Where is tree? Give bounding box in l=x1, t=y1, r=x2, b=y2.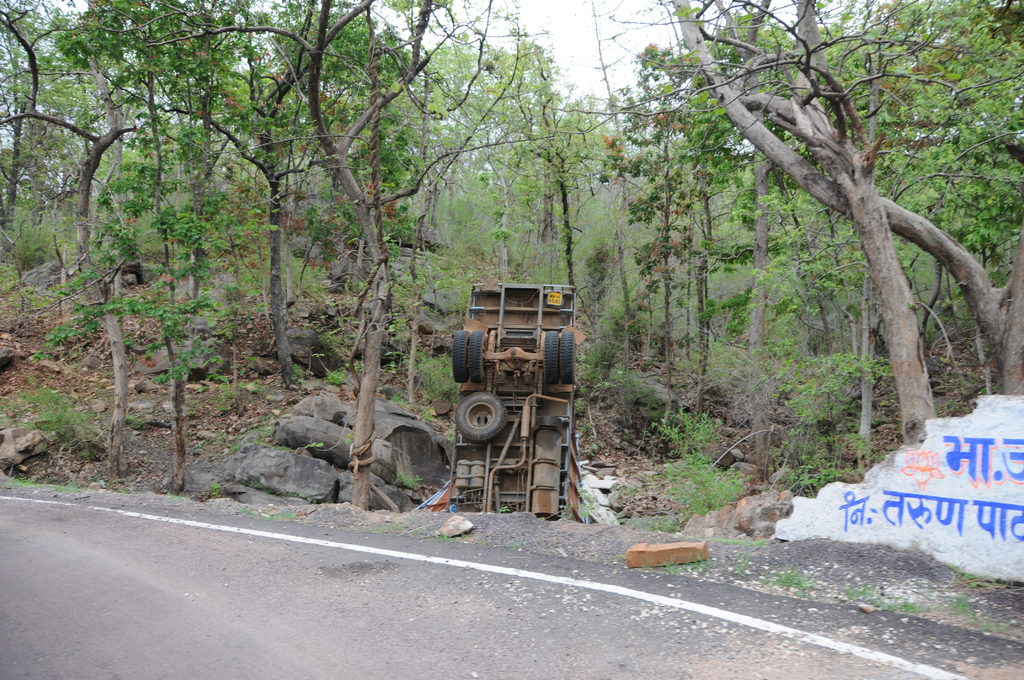
l=0, t=0, r=175, b=484.
